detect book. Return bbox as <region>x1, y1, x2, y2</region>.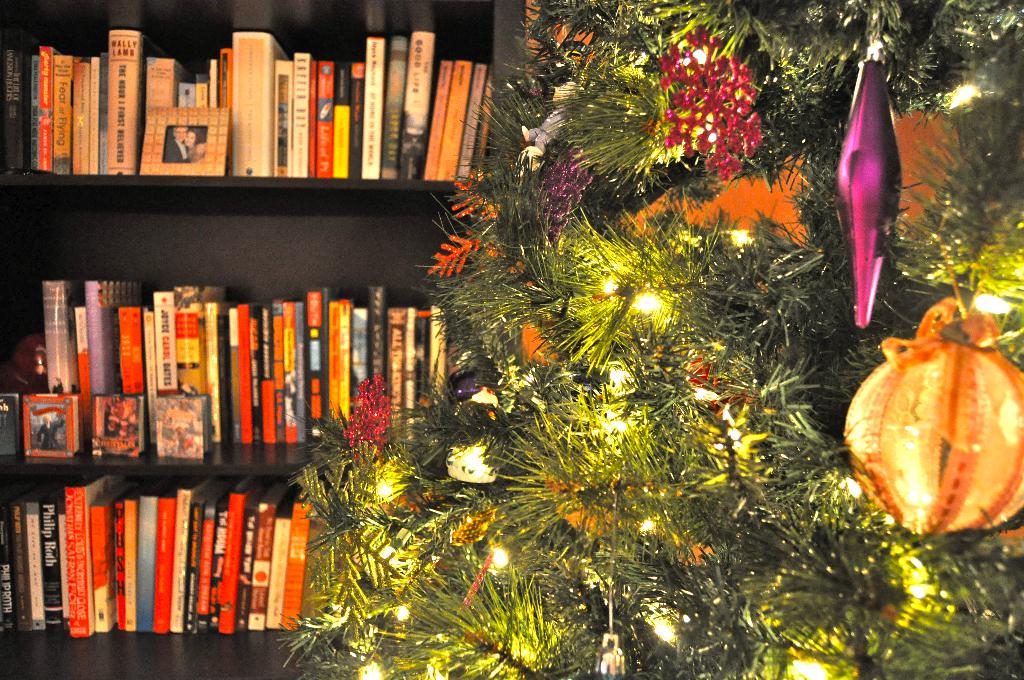
<region>307, 286, 342, 439</region>.
